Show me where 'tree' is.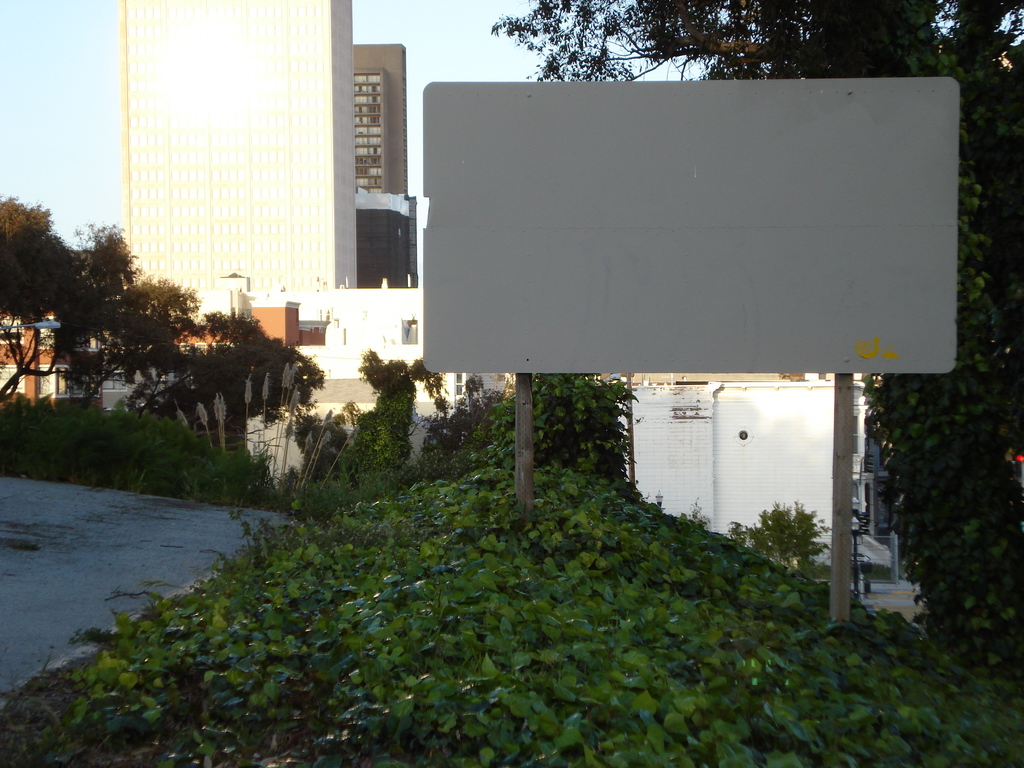
'tree' is at box=[0, 193, 108, 412].
